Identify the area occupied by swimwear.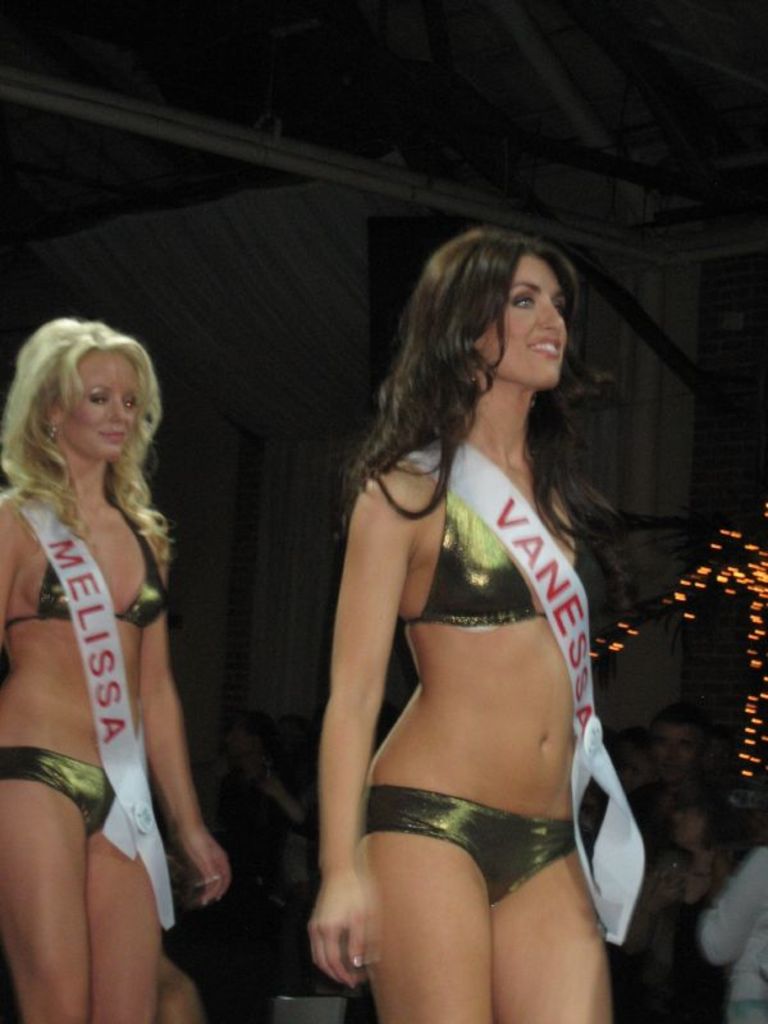
Area: select_region(13, 484, 178, 630).
